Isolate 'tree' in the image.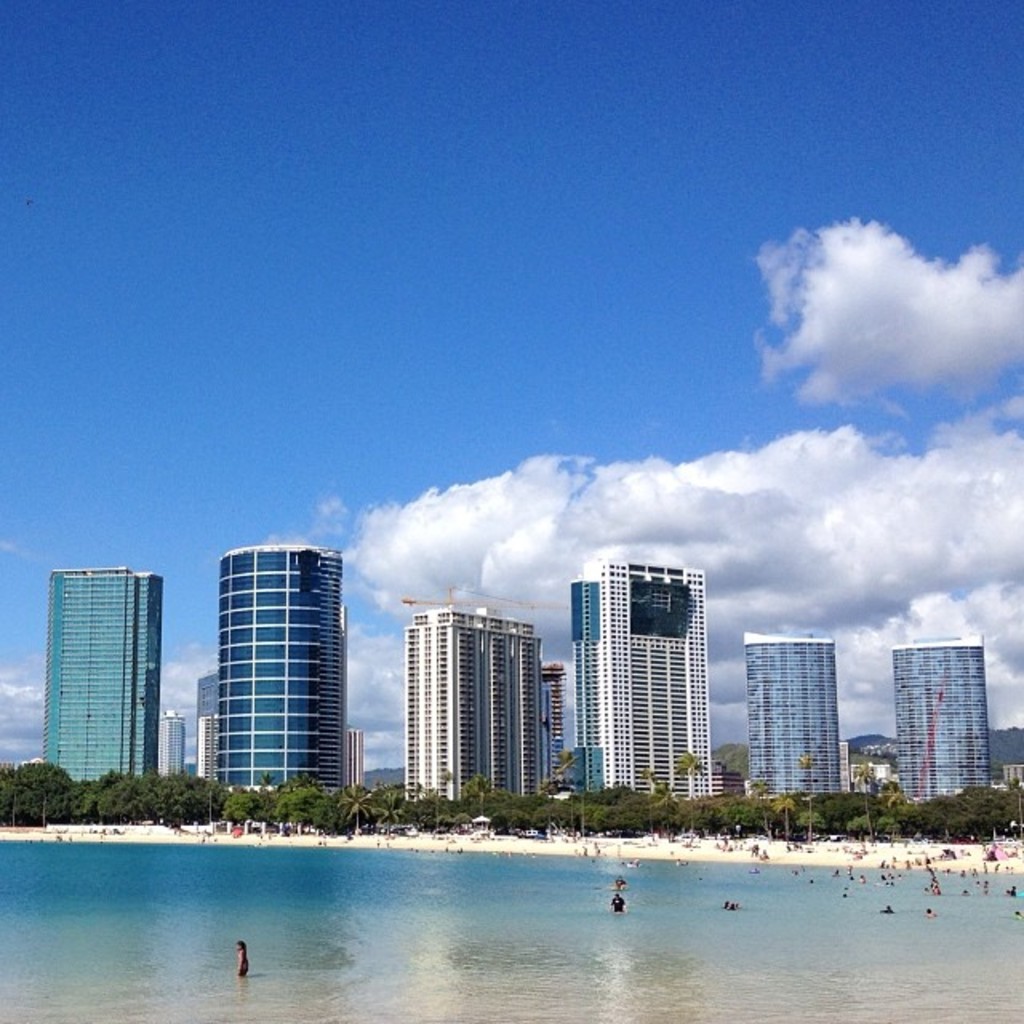
Isolated region: (336, 781, 368, 829).
